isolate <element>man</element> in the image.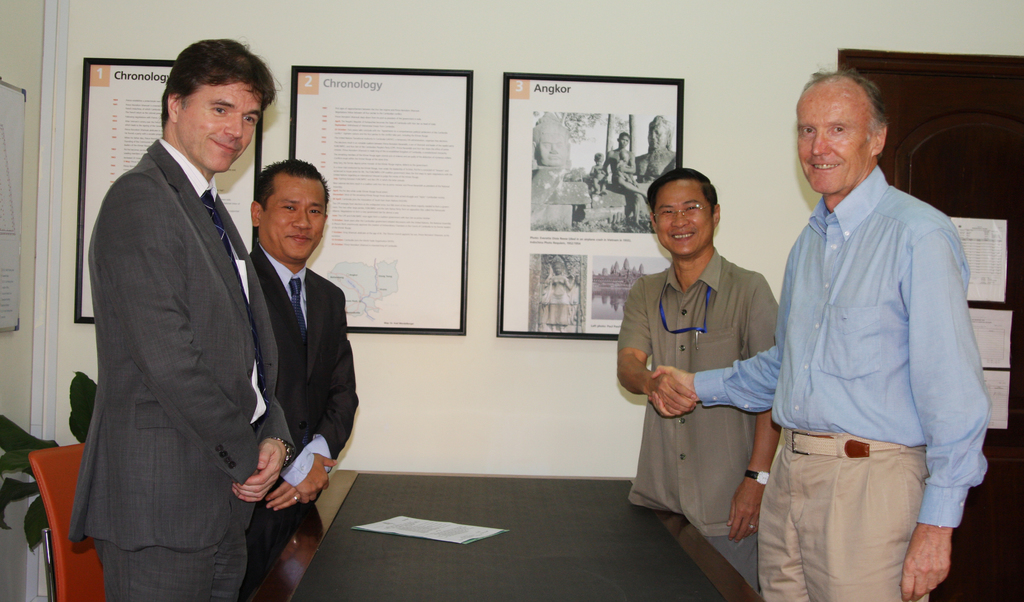
Isolated region: {"left": 60, "top": 35, "right": 305, "bottom": 601}.
